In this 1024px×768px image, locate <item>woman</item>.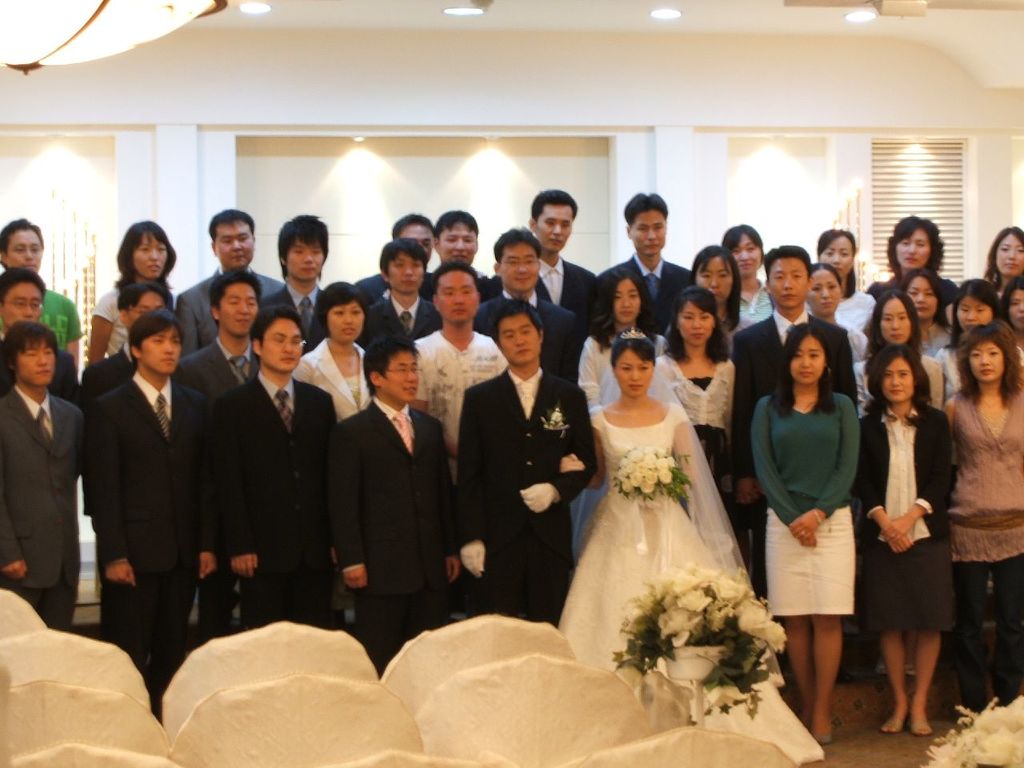
Bounding box: <bbox>870, 294, 954, 414</bbox>.
